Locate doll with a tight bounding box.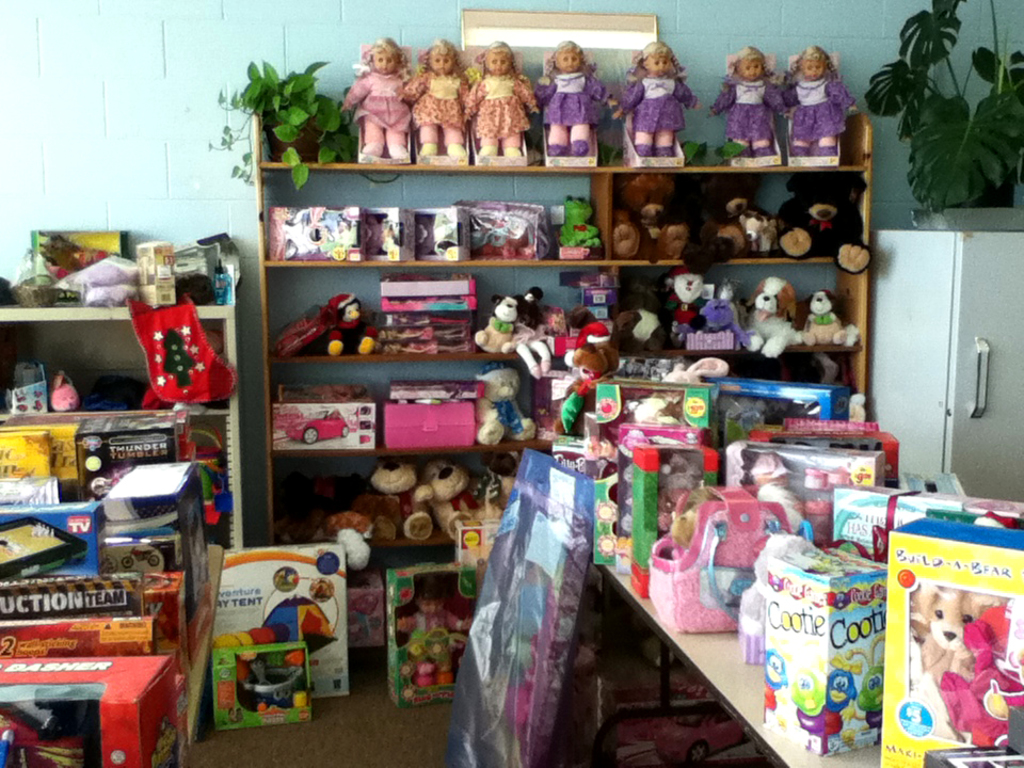
x1=521 y1=44 x2=615 y2=156.
